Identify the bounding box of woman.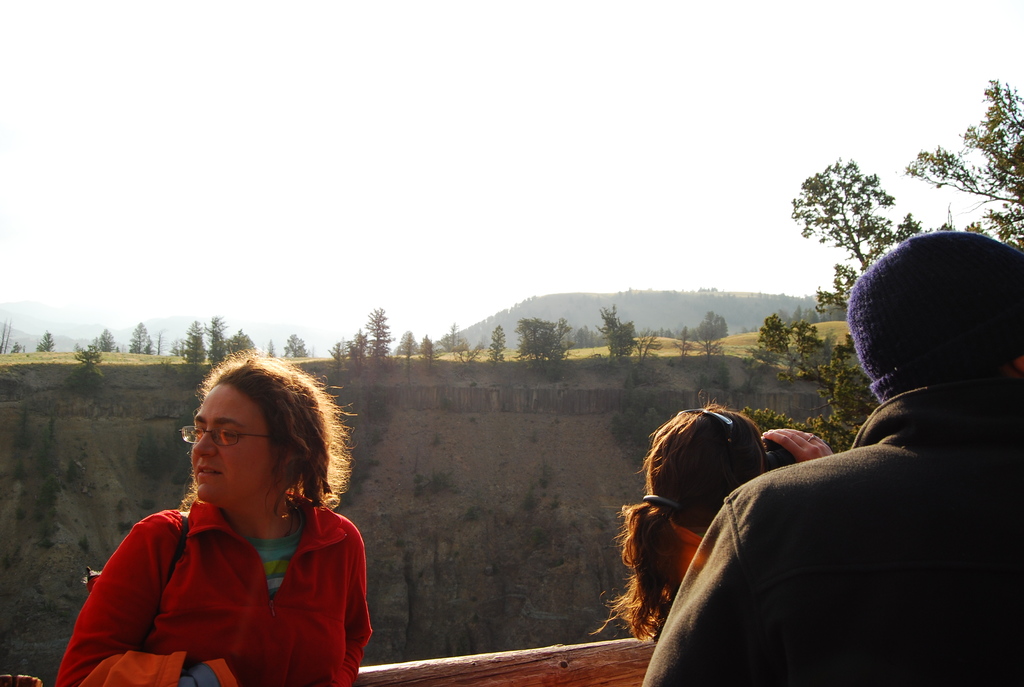
589:390:828:653.
